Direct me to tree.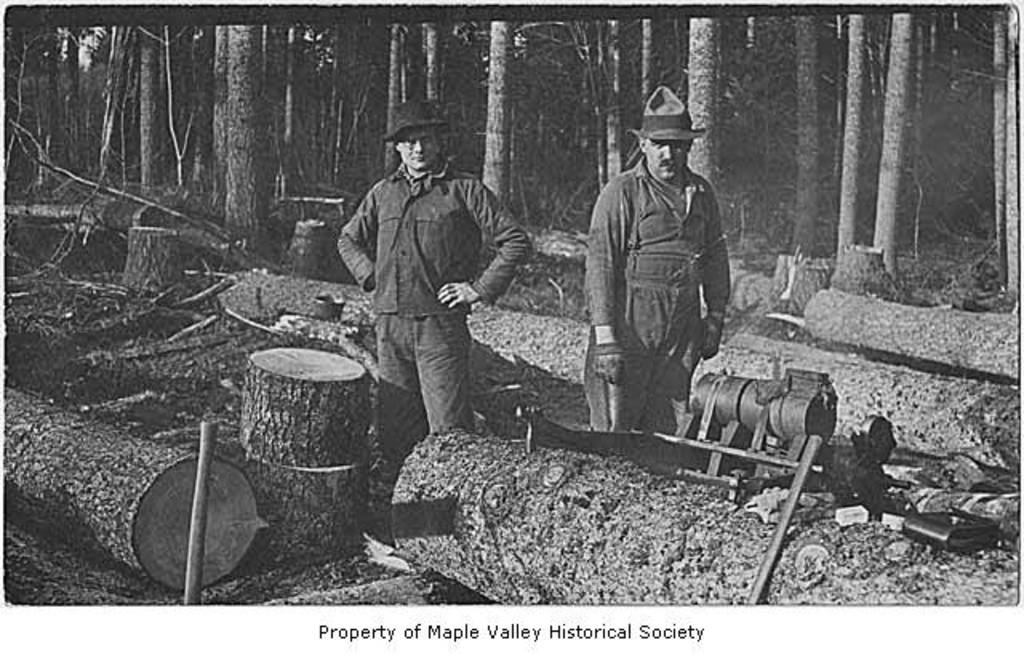
Direction: bbox(122, 11, 174, 187).
